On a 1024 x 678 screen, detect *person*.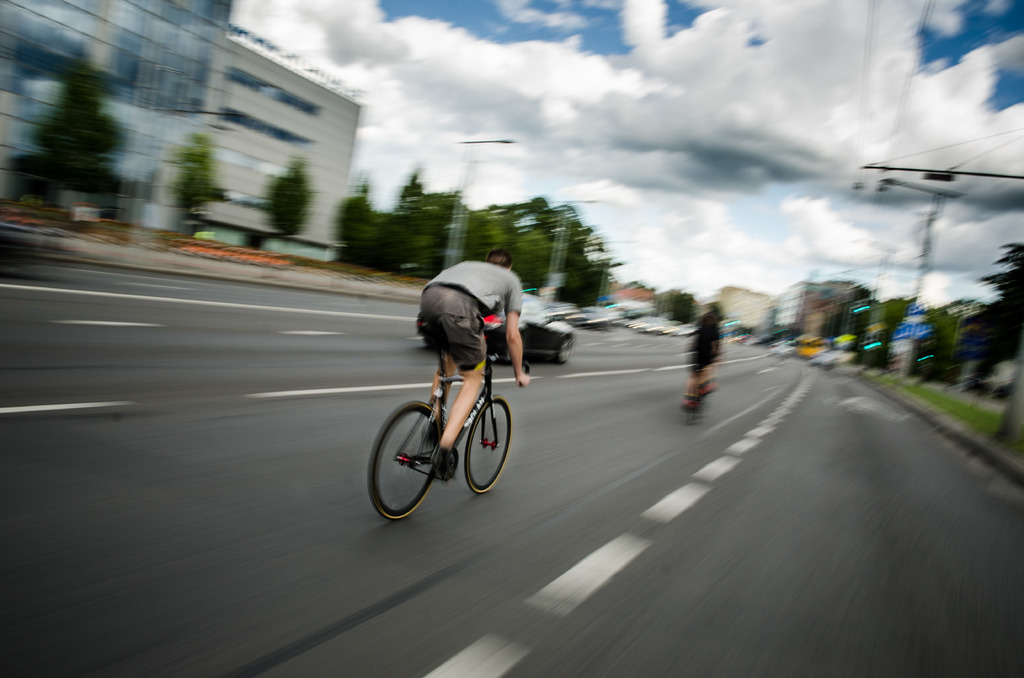
pyautogui.locateOnScreen(364, 251, 523, 524).
